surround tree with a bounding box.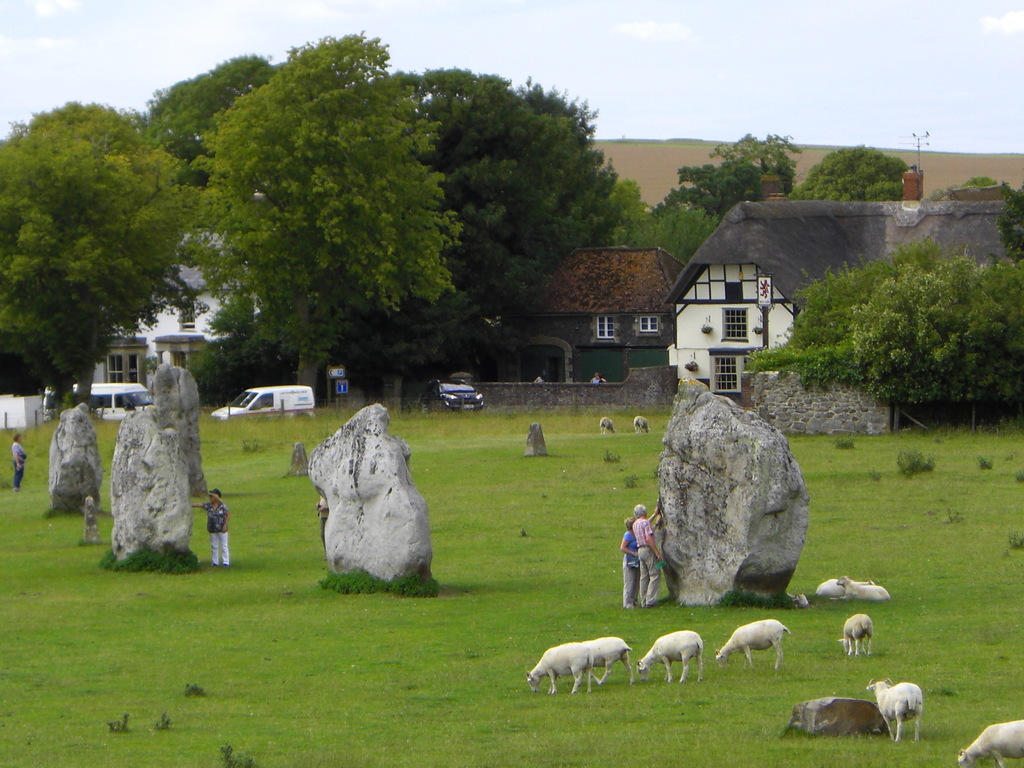
box=[143, 57, 276, 161].
